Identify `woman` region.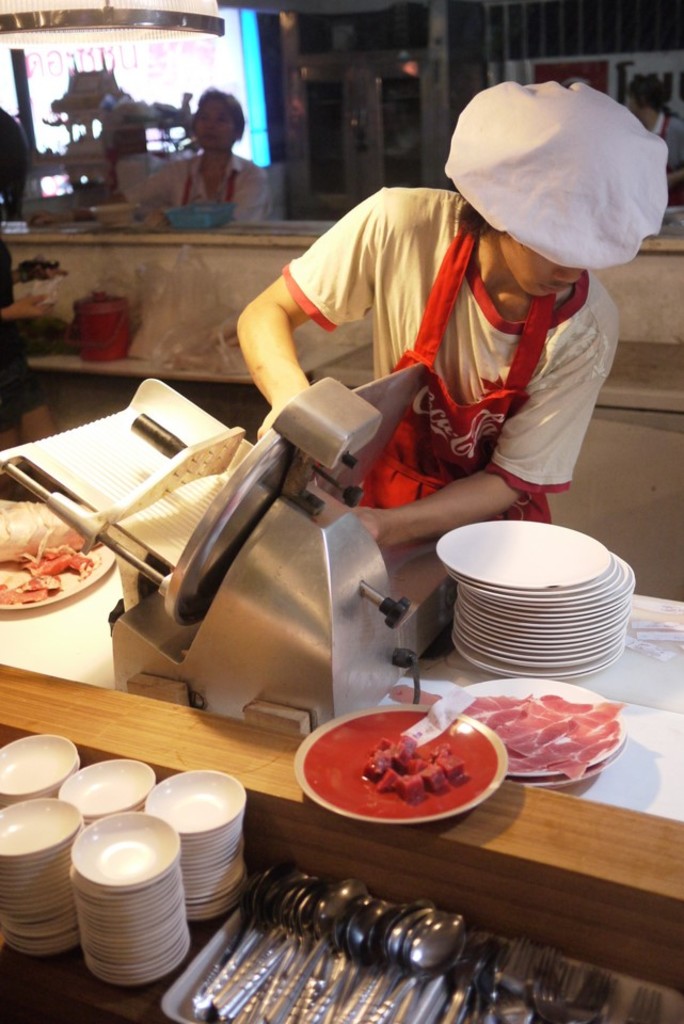
Region: bbox(118, 102, 273, 214).
